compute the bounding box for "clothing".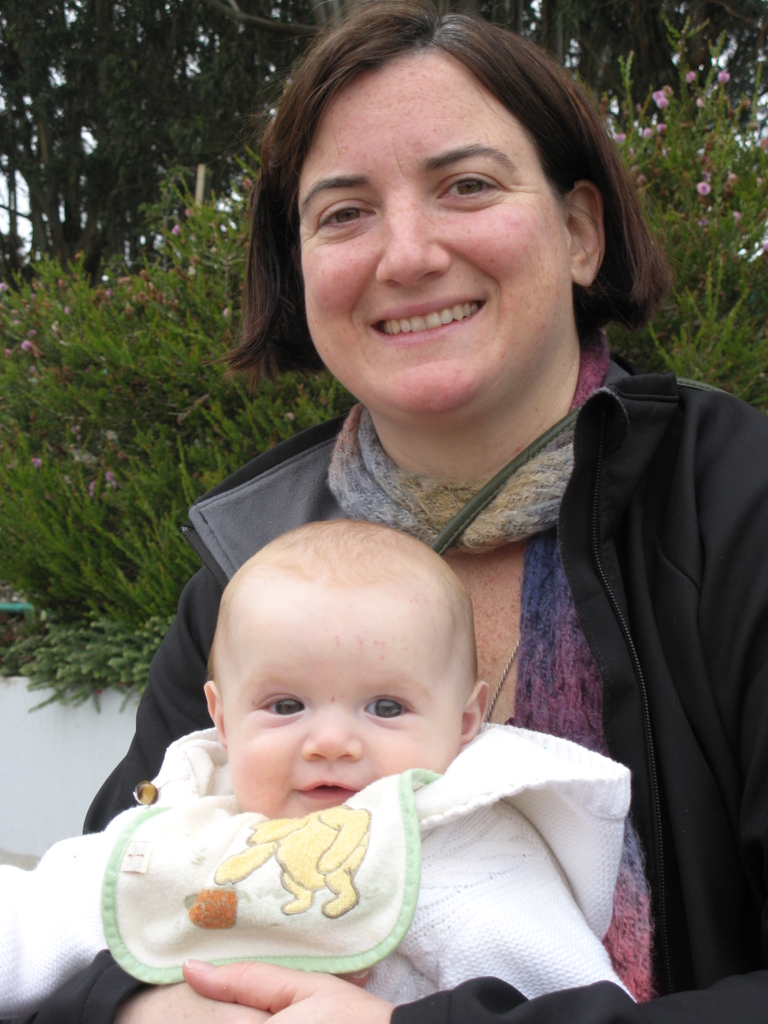
x1=0, y1=714, x2=636, y2=1023.
